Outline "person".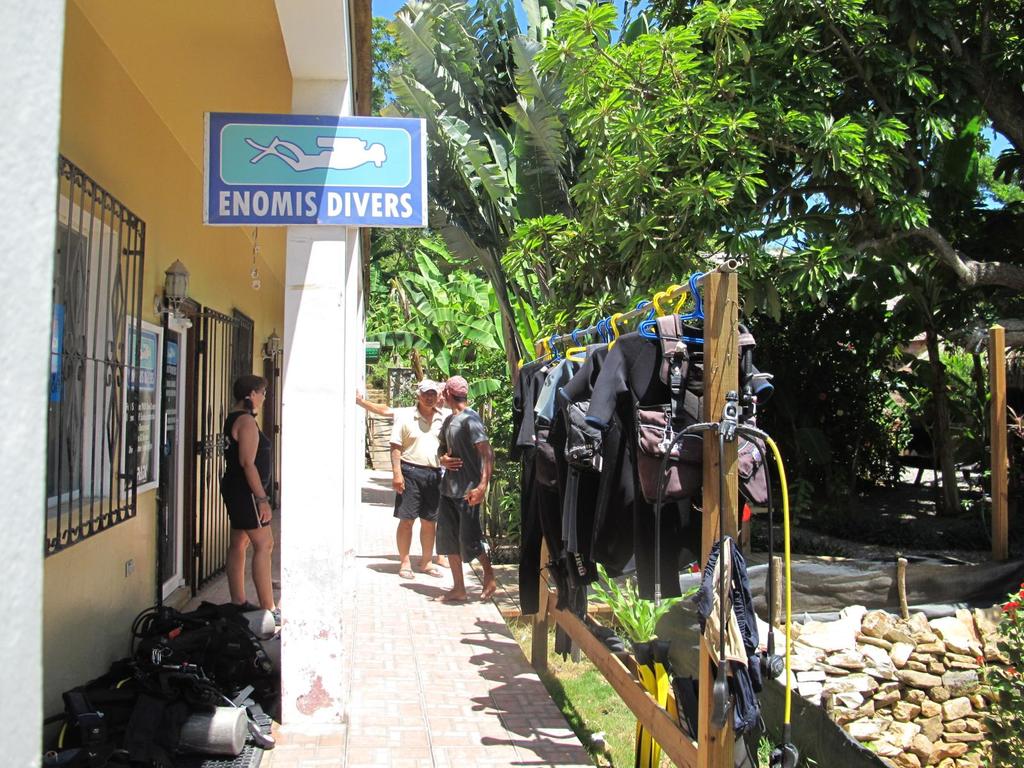
Outline: 216:374:282:625.
